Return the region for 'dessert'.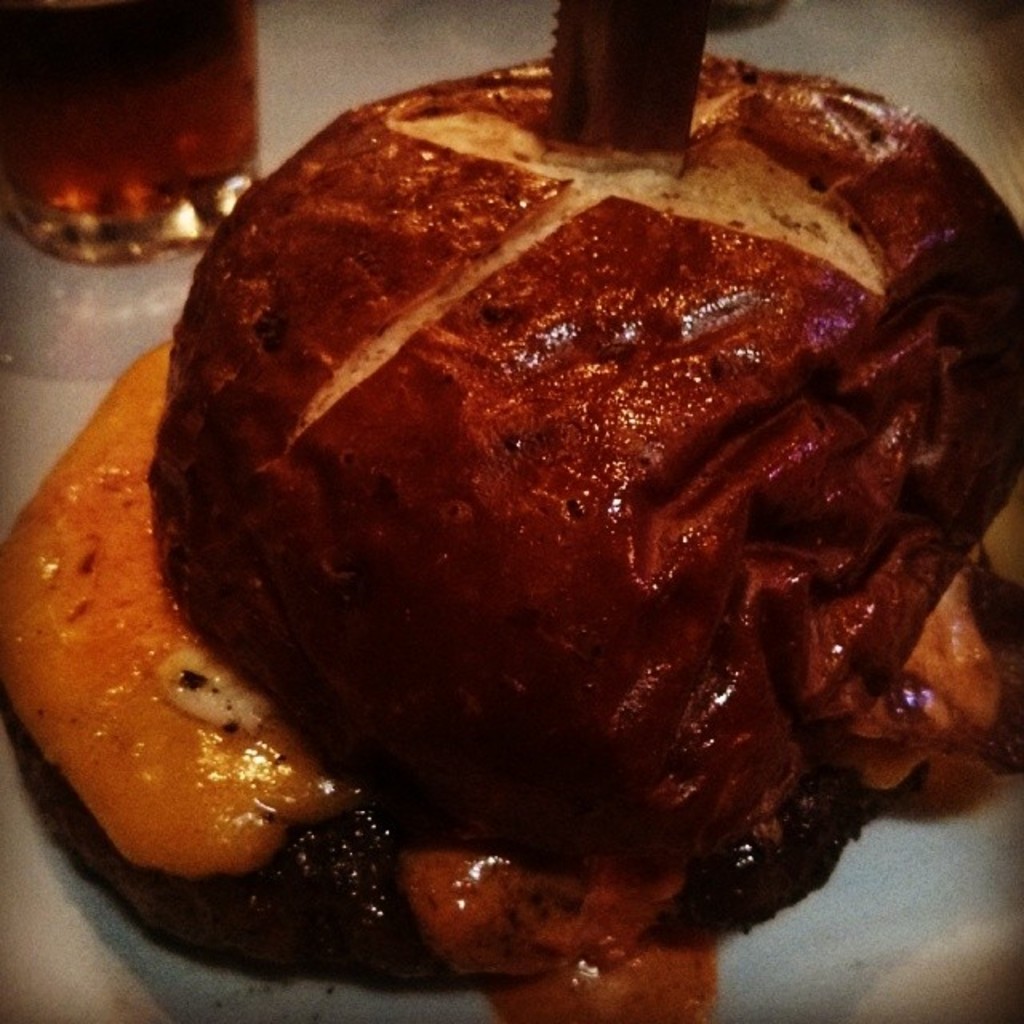
BBox(158, 59, 1022, 864).
